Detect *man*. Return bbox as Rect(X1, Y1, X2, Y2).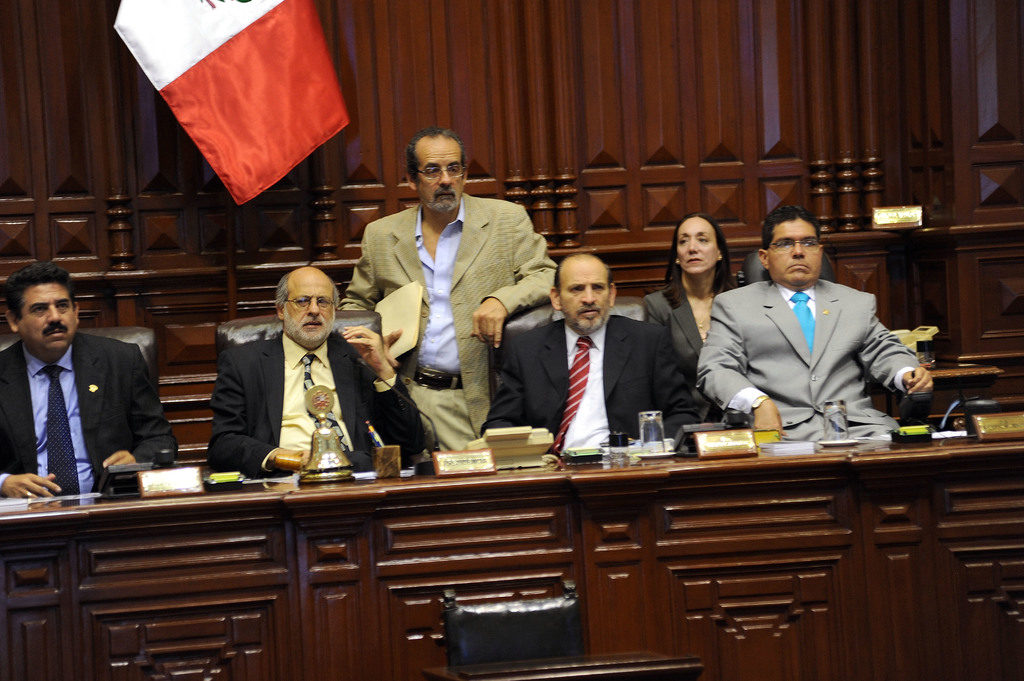
Rect(205, 266, 422, 481).
